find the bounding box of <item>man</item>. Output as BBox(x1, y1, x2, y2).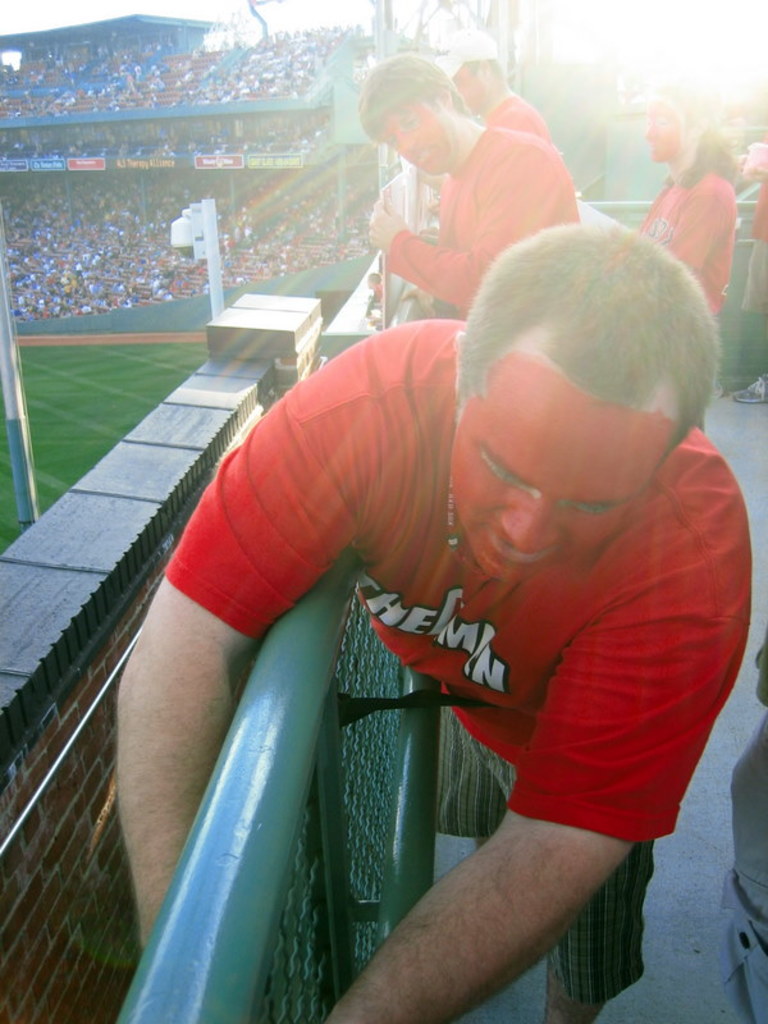
BBox(445, 32, 556, 146).
